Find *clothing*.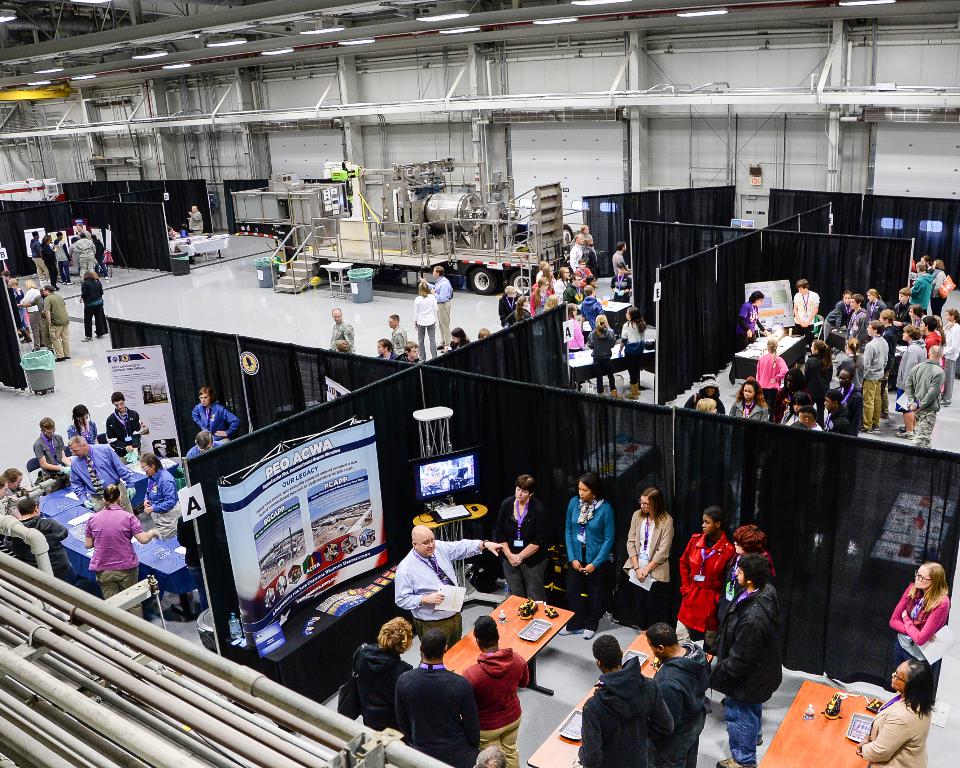
BBox(81, 275, 104, 336).
